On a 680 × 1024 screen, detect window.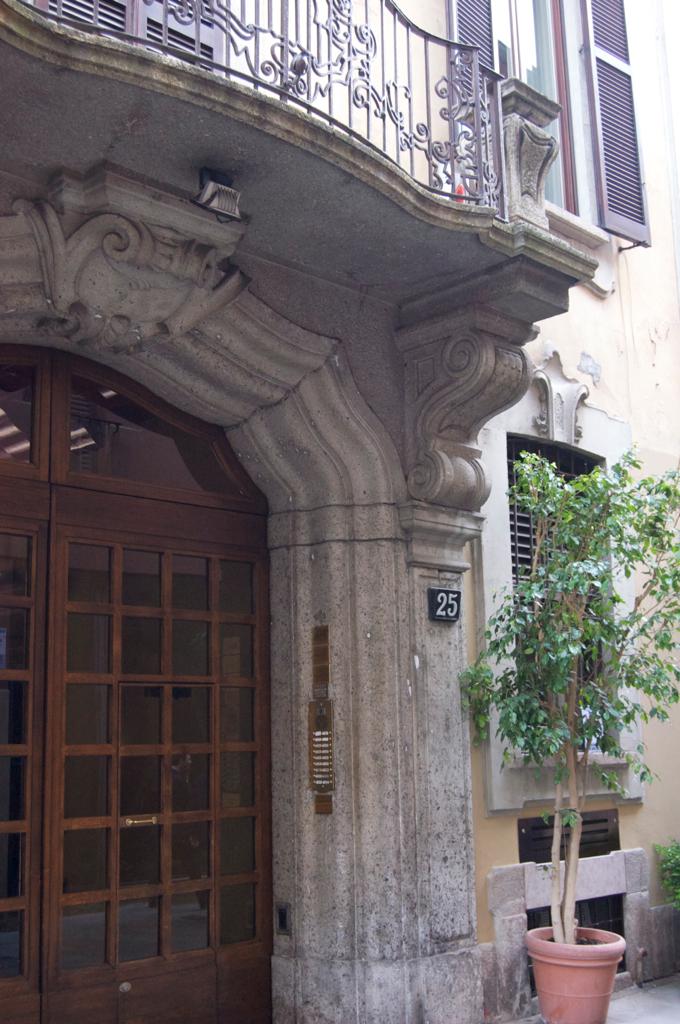
<region>506, 428, 625, 752</region>.
